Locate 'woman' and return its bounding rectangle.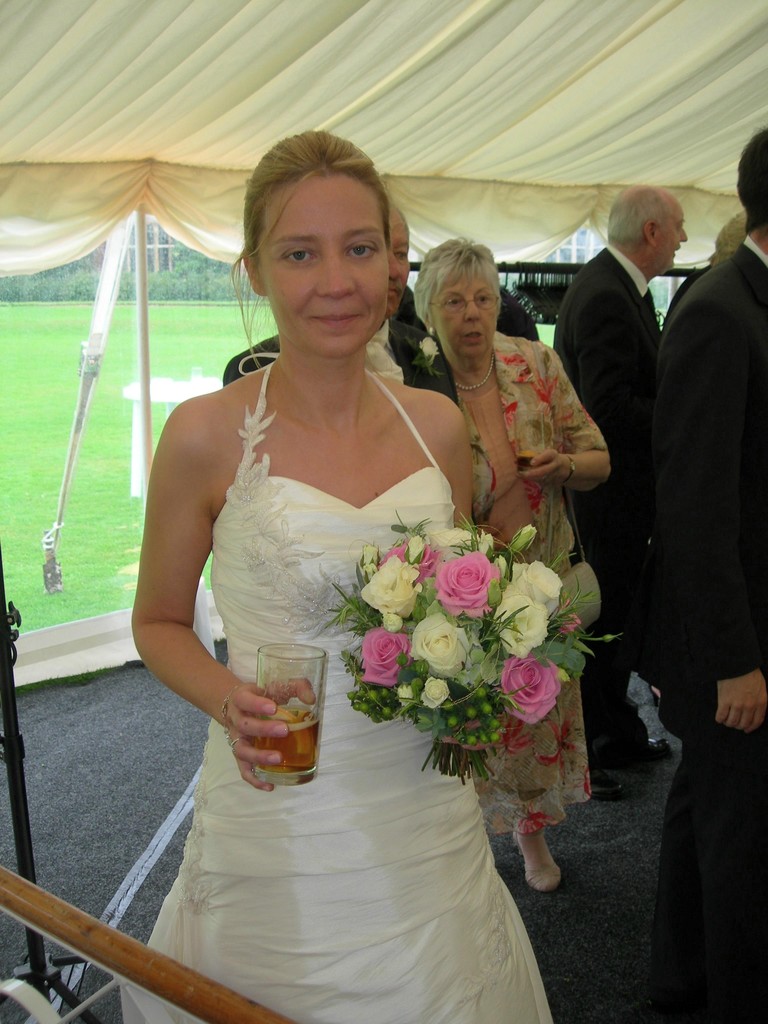
(x1=109, y1=165, x2=575, y2=1023).
